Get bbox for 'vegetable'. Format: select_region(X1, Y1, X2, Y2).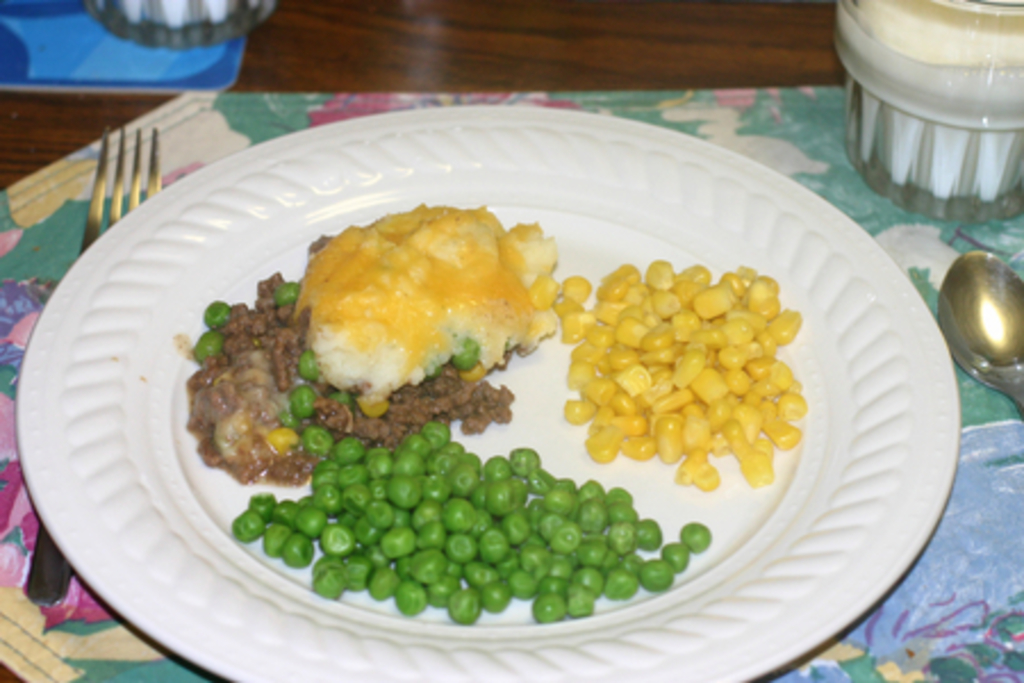
select_region(193, 337, 225, 364).
